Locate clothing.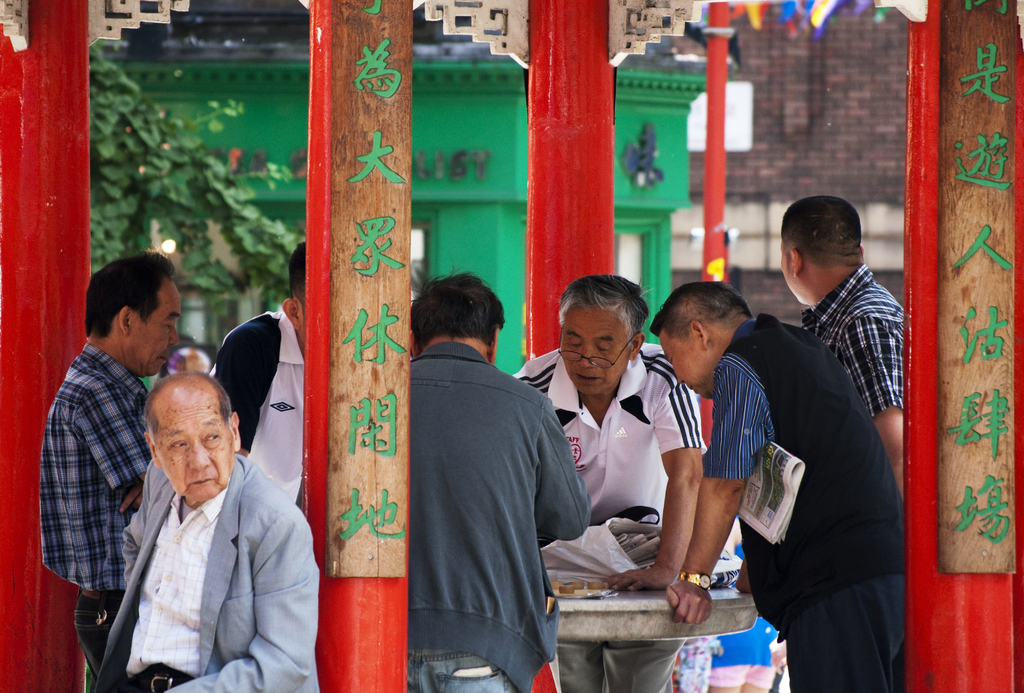
Bounding box: locate(701, 318, 911, 692).
